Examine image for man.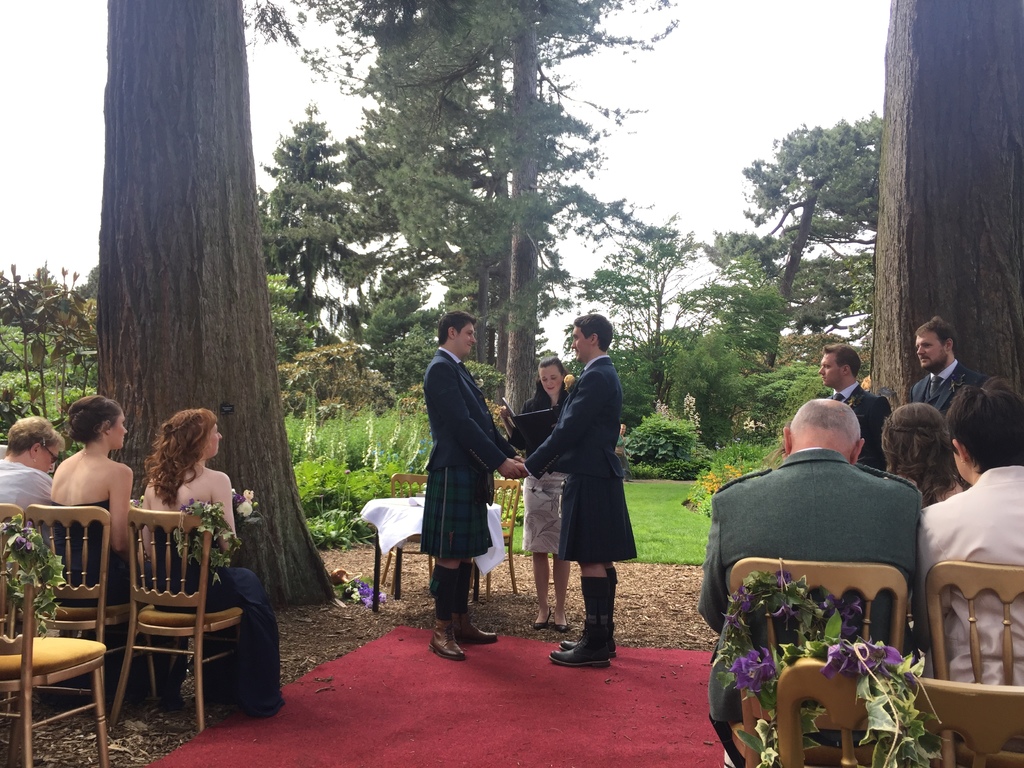
Examination result: {"left": 531, "top": 313, "right": 644, "bottom": 655}.
